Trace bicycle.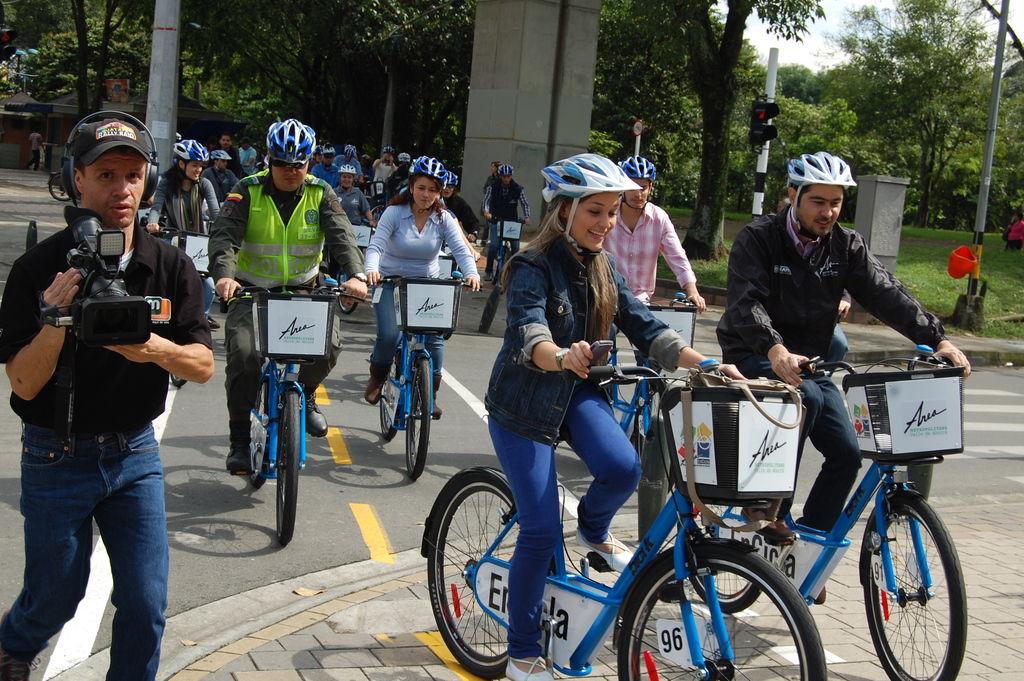
Traced to <box>49,168,70,203</box>.
